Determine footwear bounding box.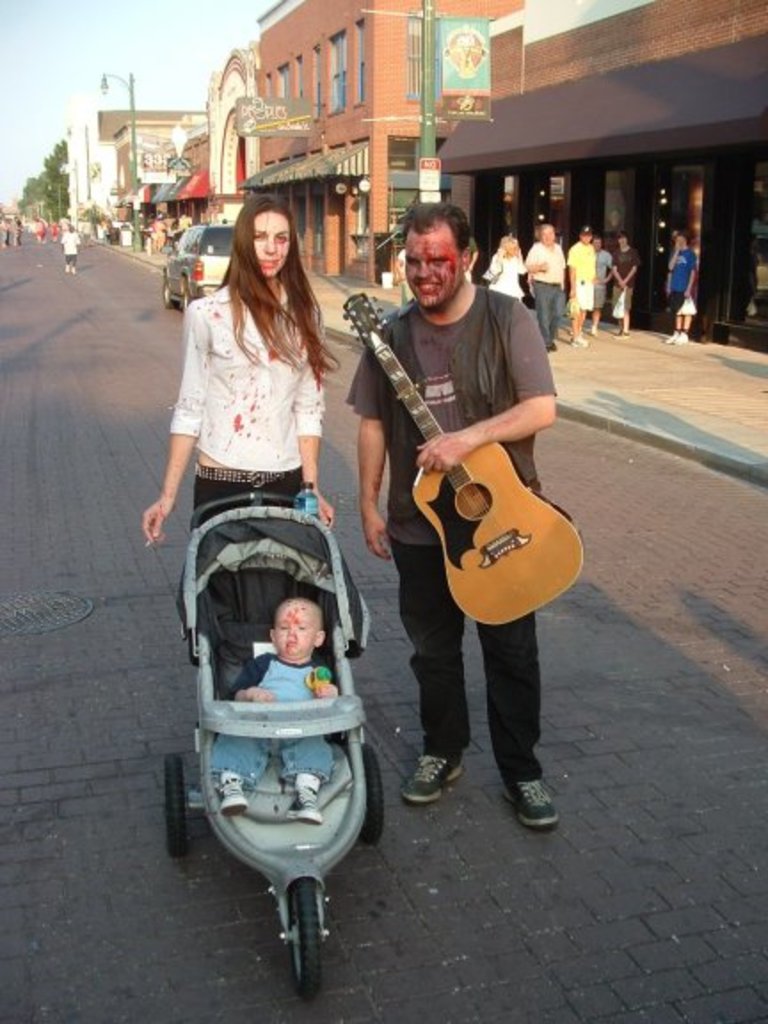
Determined: [572,340,587,347].
